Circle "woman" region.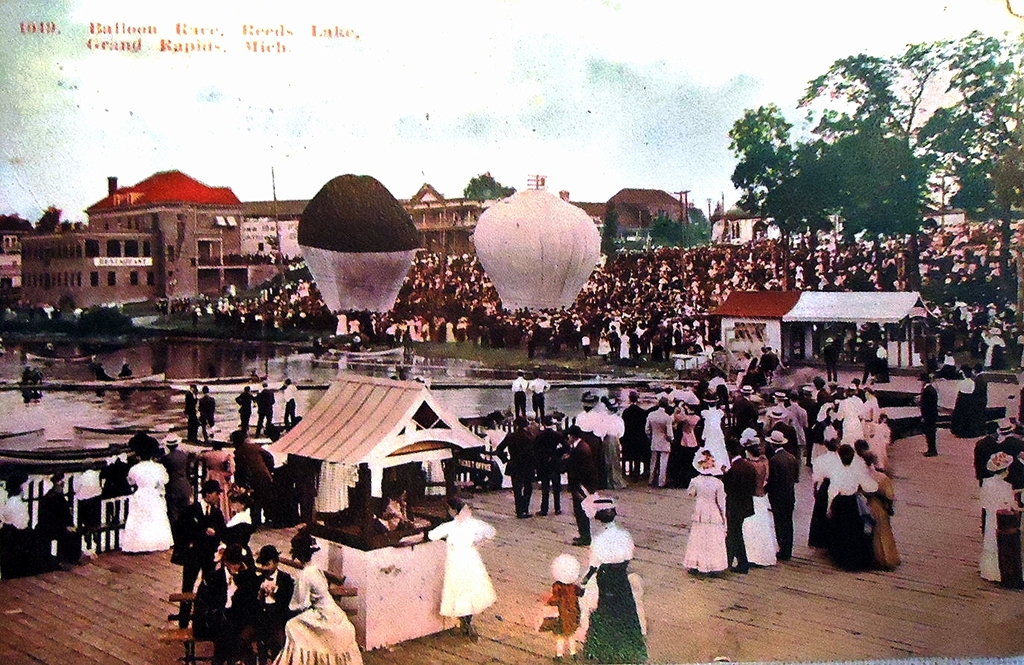
Region: Rect(573, 391, 604, 478).
